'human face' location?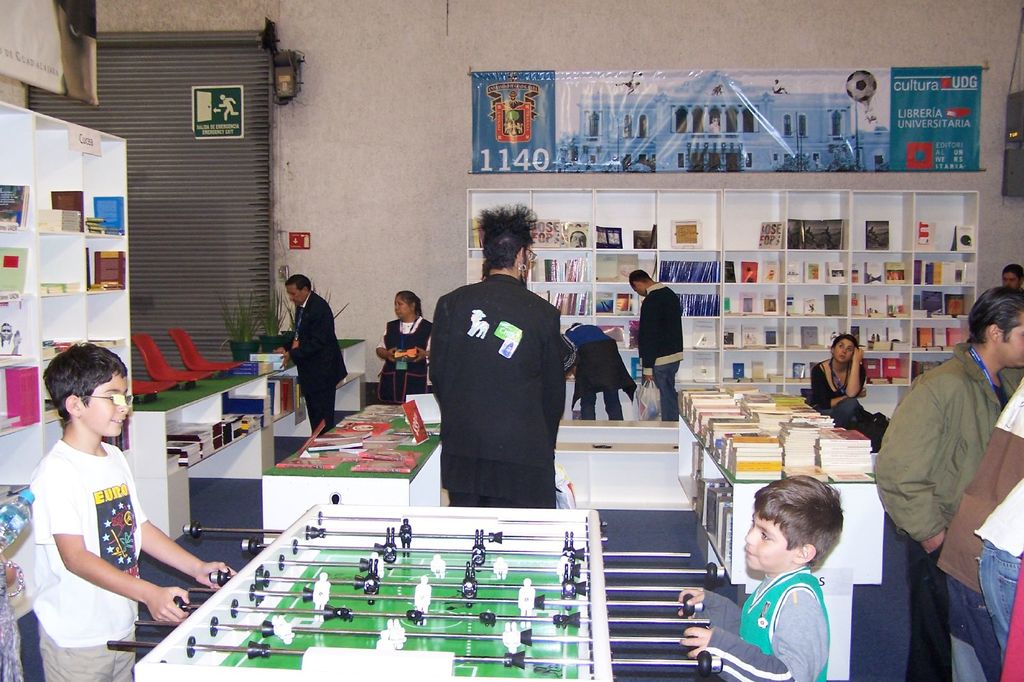
(80, 375, 126, 441)
